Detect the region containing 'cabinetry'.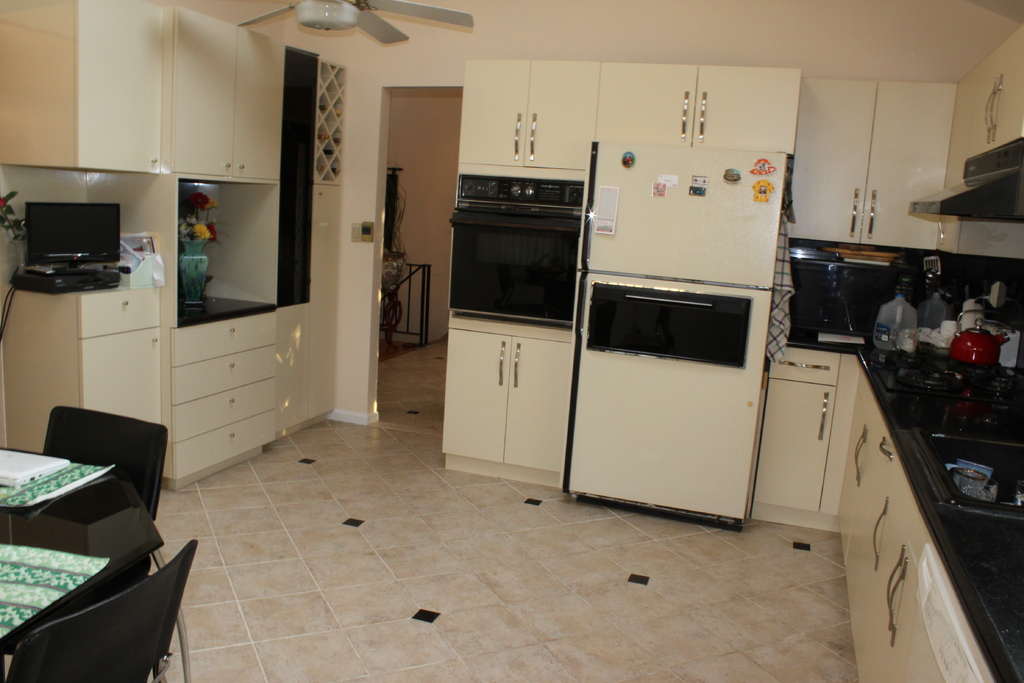
region(779, 80, 965, 251).
